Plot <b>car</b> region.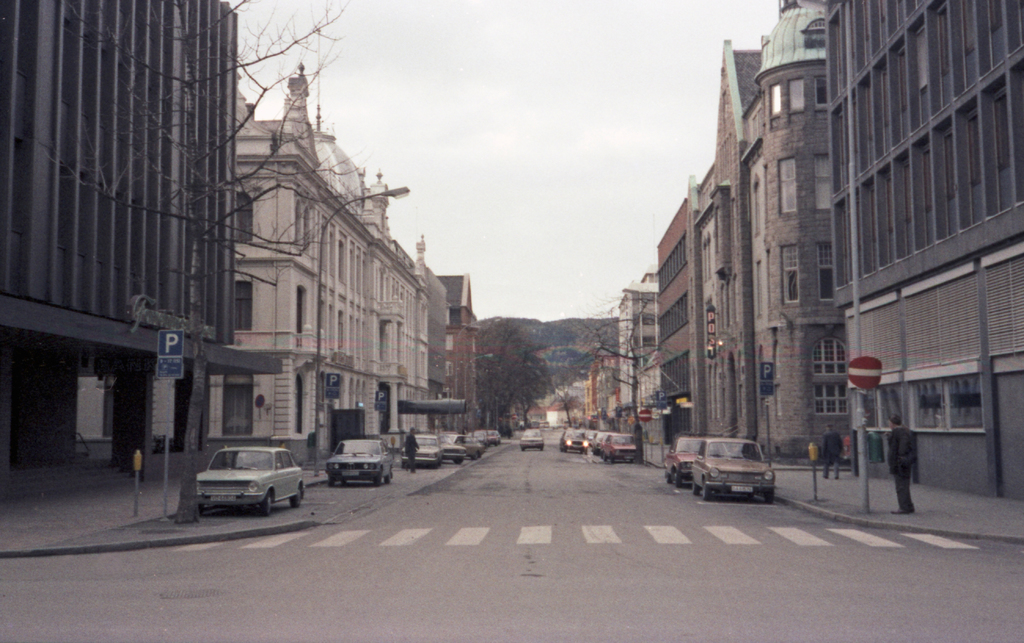
Plotted at <box>518,425,541,451</box>.
